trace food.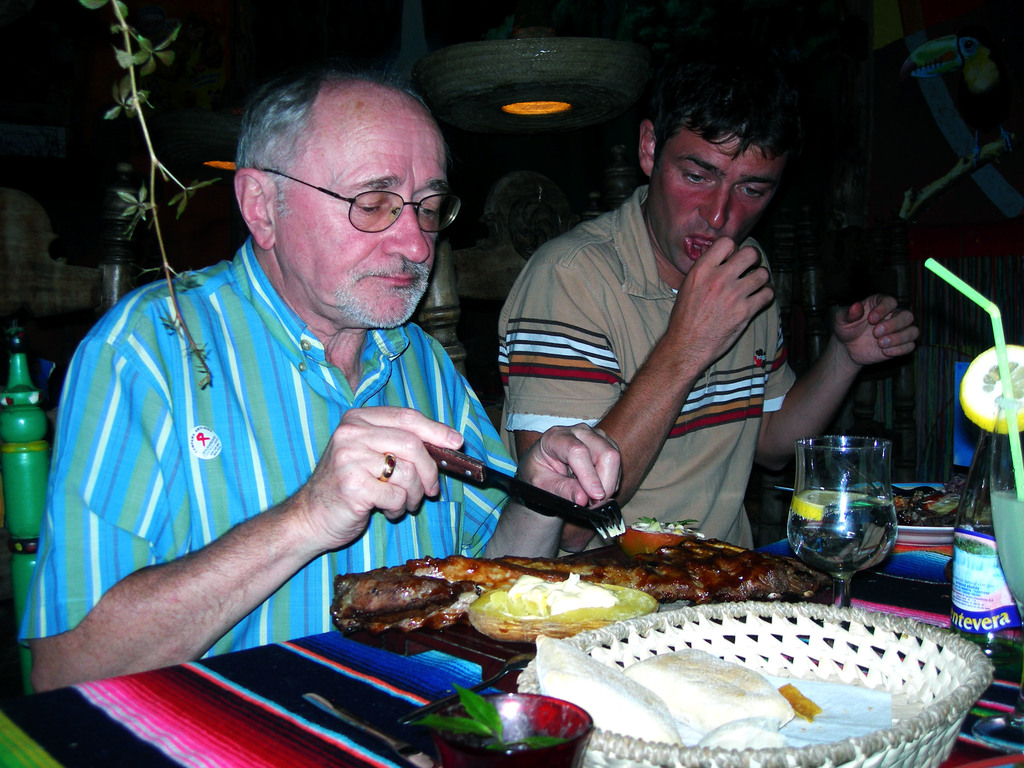
Traced to 294:561:708:658.
